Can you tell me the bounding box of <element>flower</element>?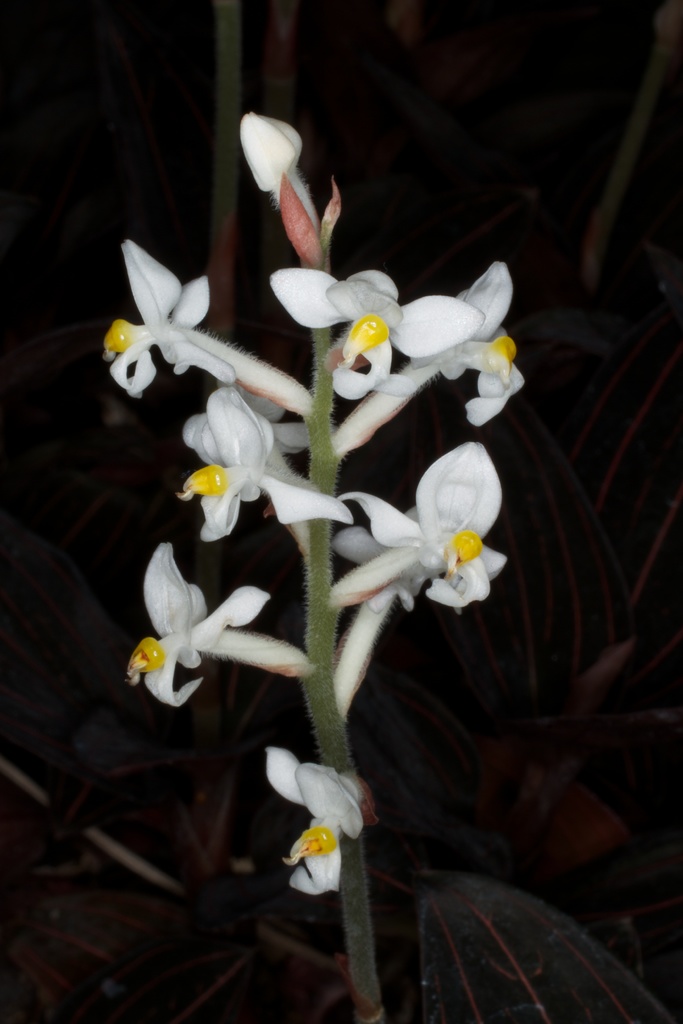
bbox=(273, 266, 410, 438).
